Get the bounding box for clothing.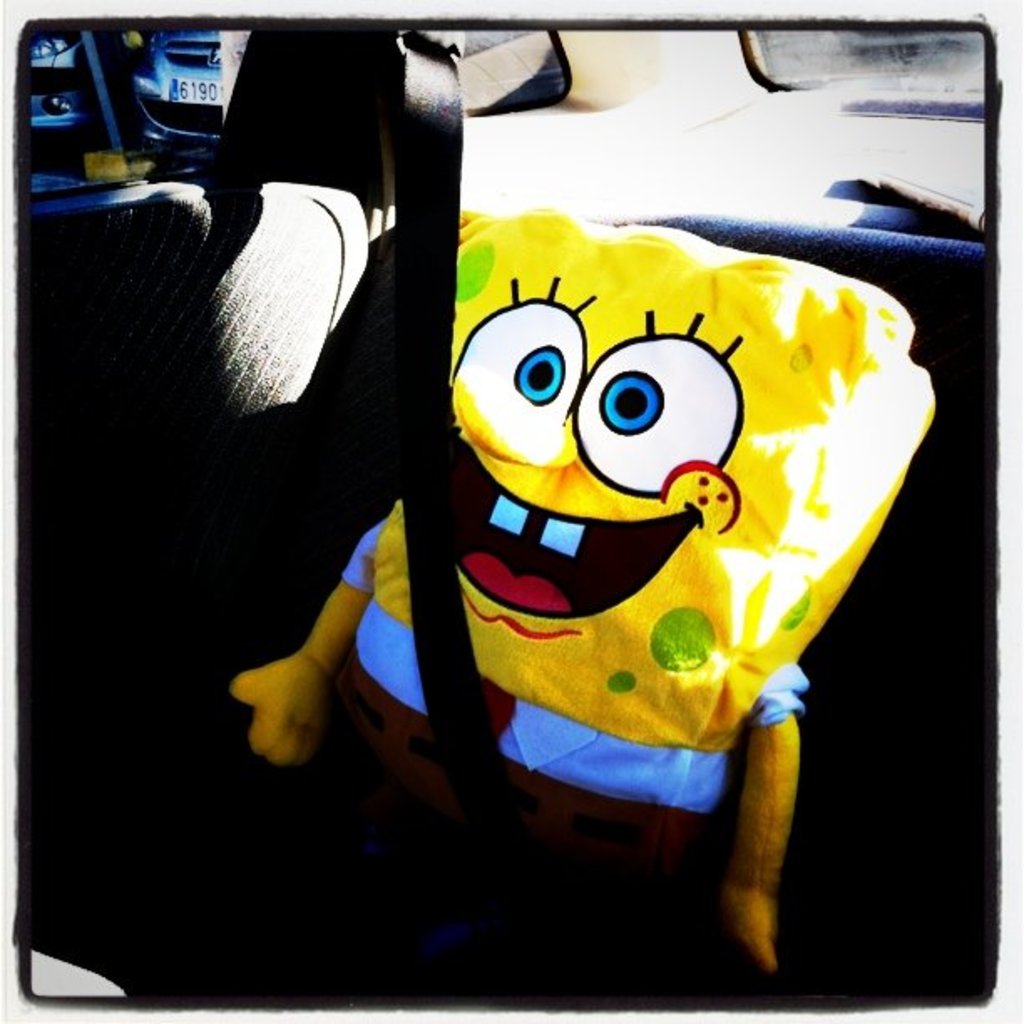
(330,566,810,905).
